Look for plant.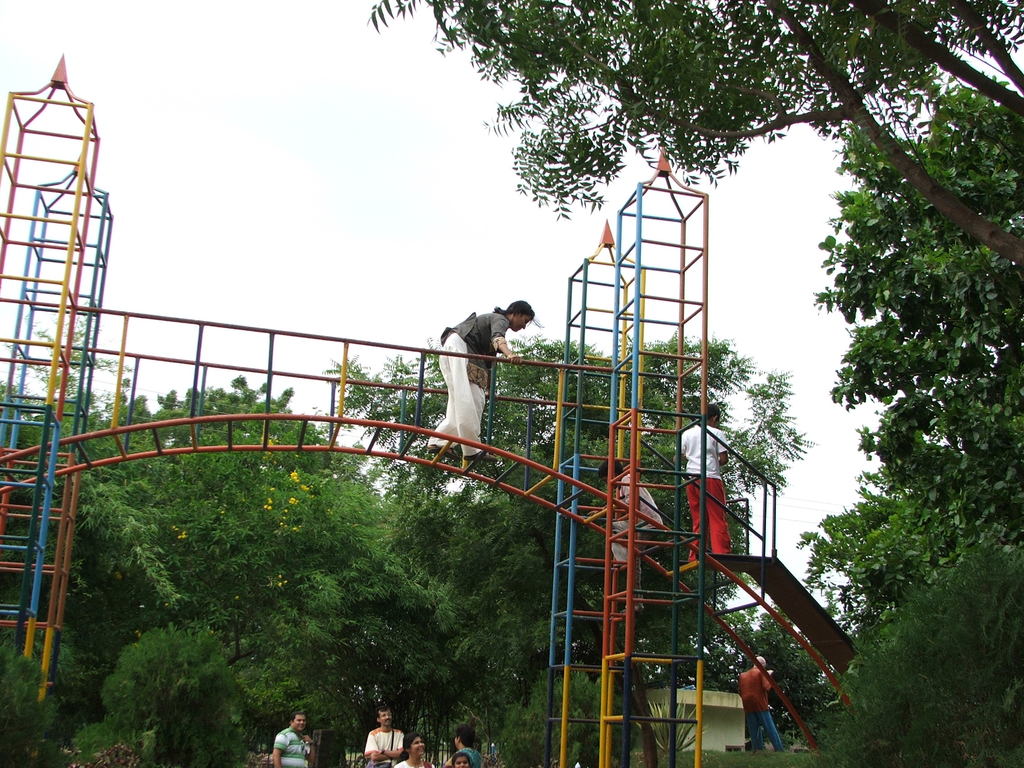
Found: x1=482 y1=657 x2=637 y2=767.
